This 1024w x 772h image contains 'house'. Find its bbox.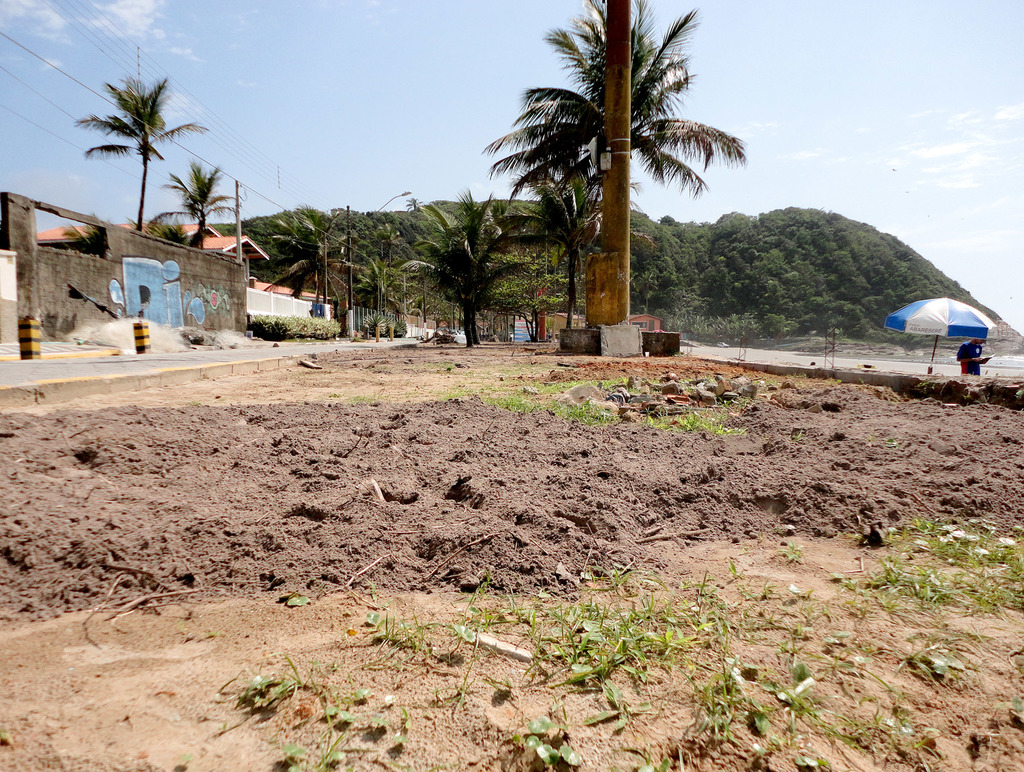
l=33, t=219, r=264, b=285.
